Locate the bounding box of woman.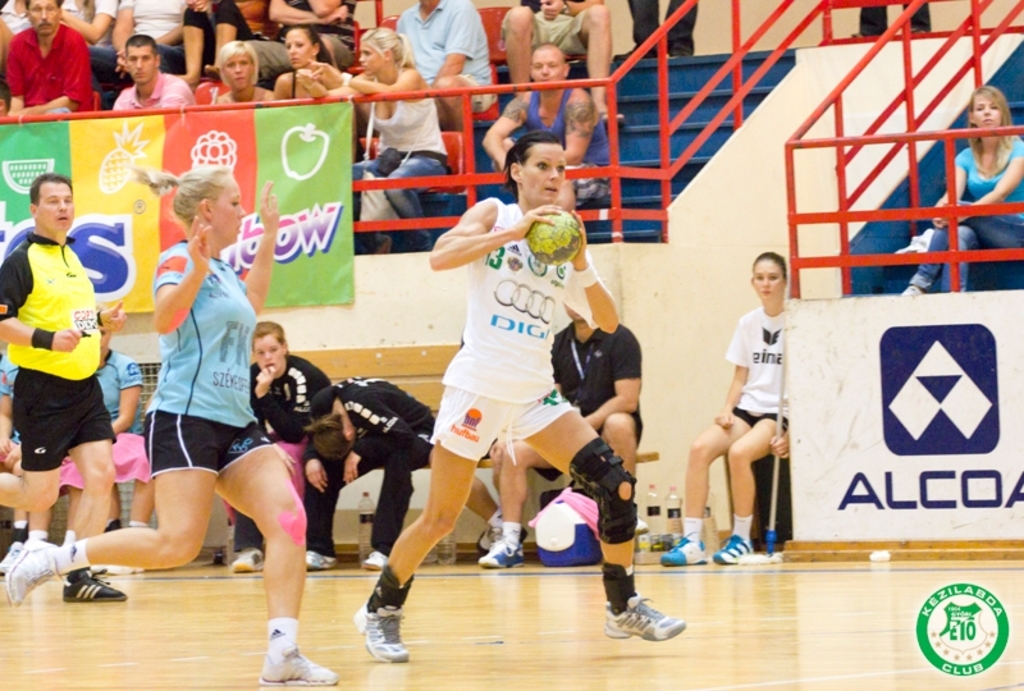
Bounding box: [219,36,278,109].
